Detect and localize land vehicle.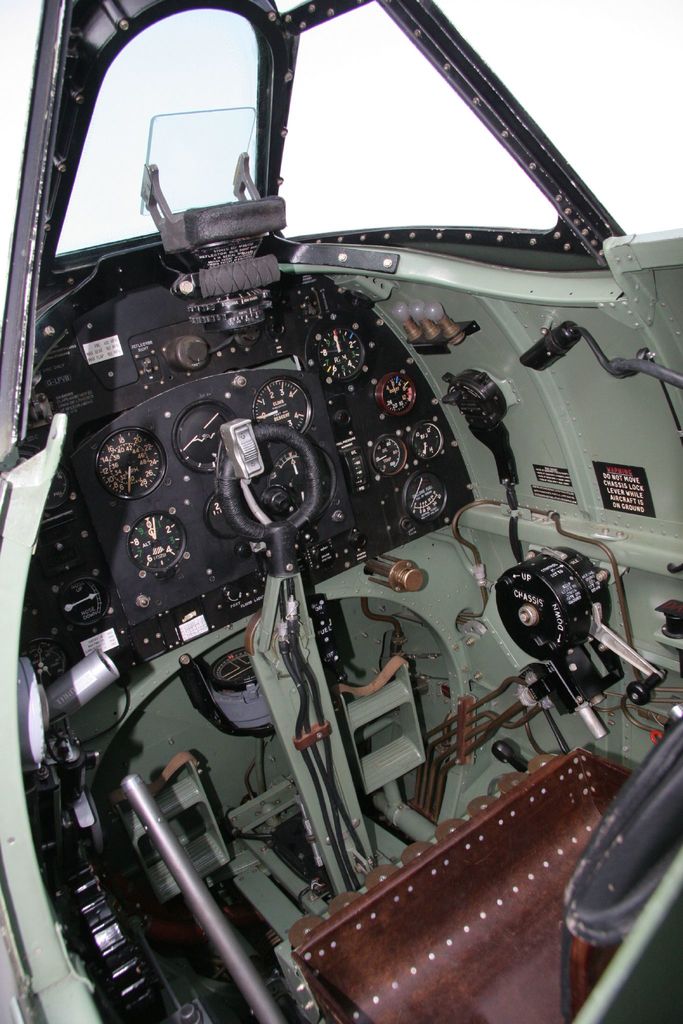
Localized at (0,0,682,1023).
